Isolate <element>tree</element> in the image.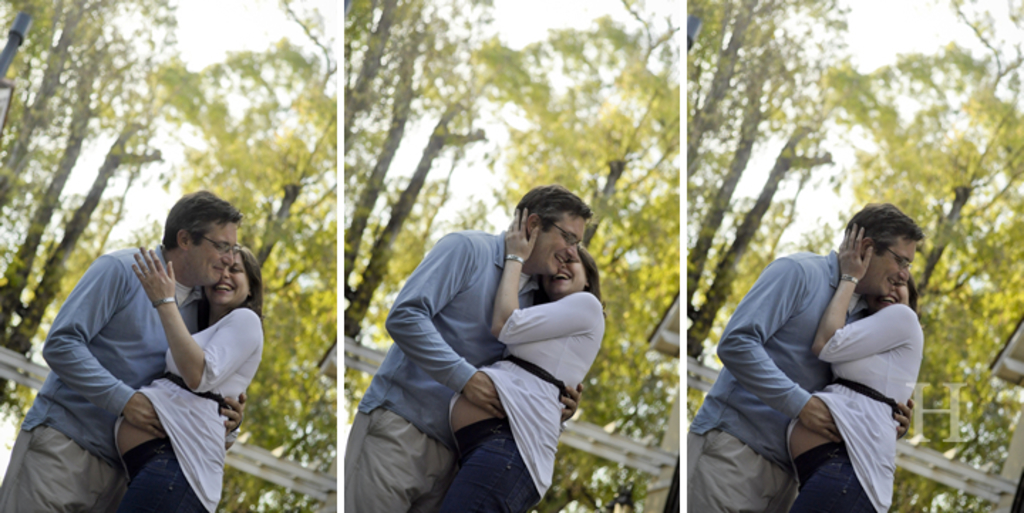
Isolated region: (x1=341, y1=0, x2=499, y2=387).
